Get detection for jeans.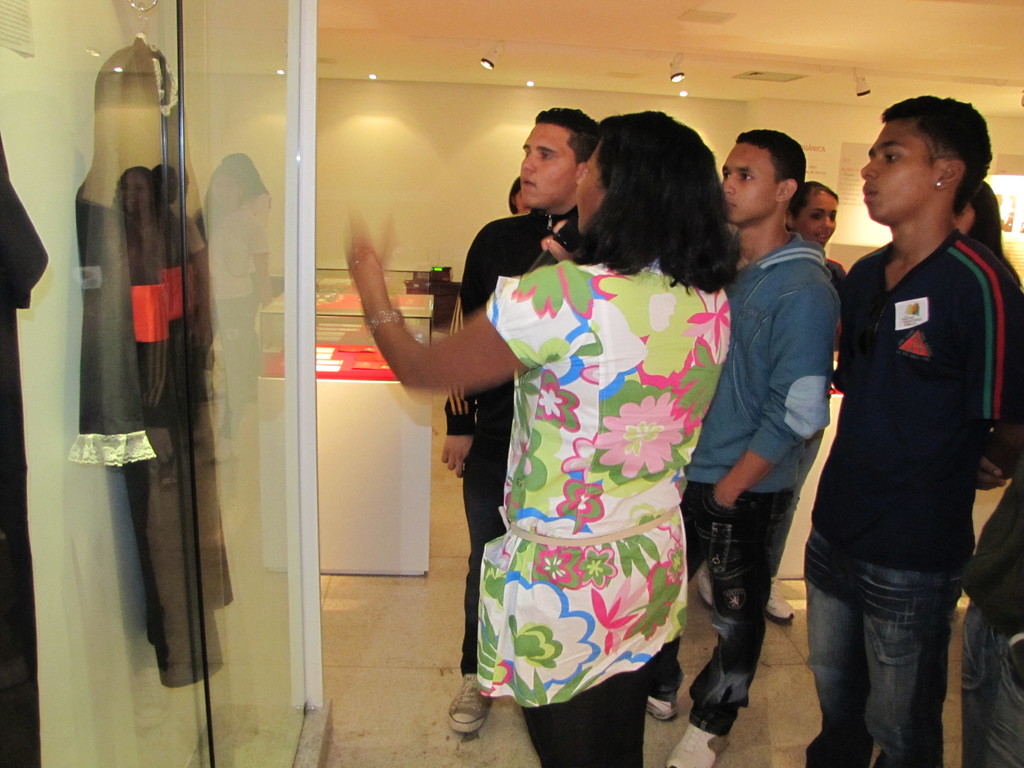
Detection: locate(804, 543, 974, 762).
